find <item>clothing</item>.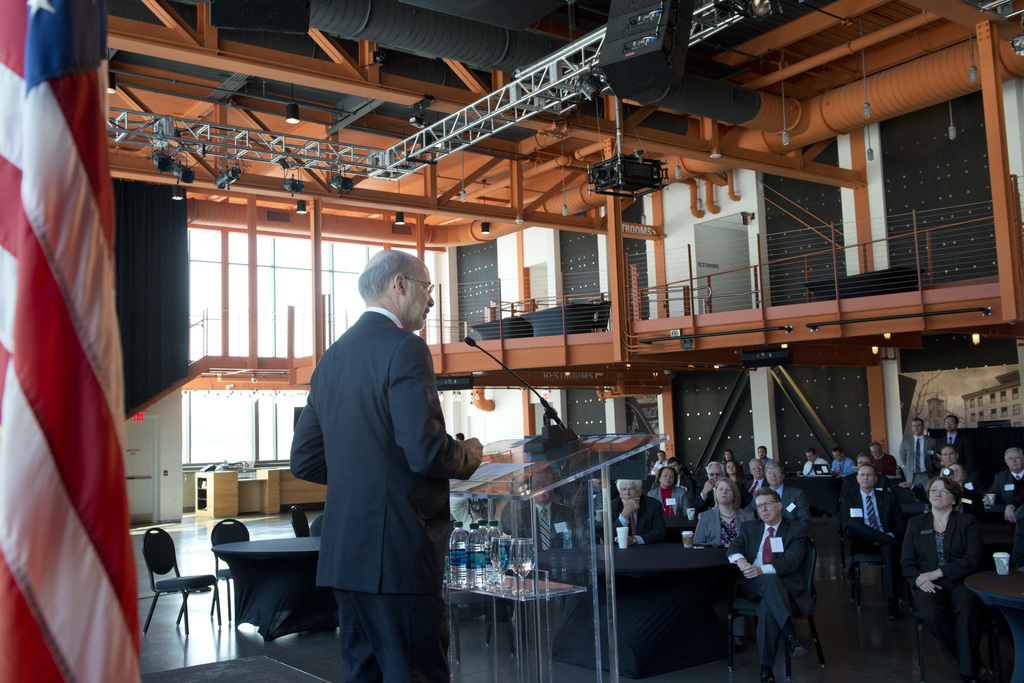
box=[896, 432, 935, 491].
